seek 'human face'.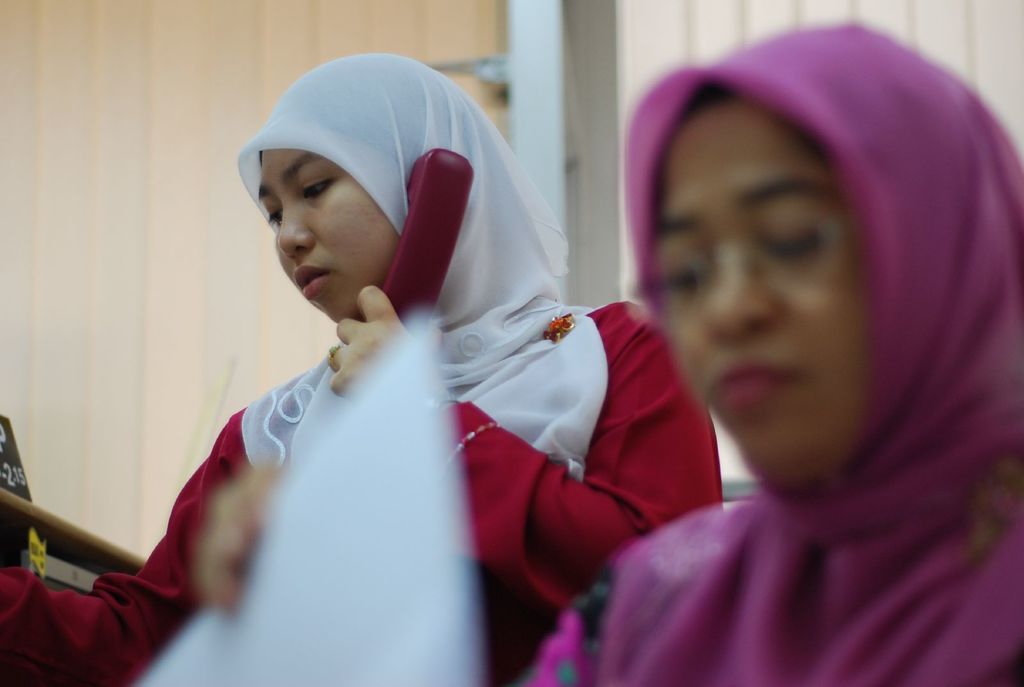
rect(254, 144, 399, 319).
